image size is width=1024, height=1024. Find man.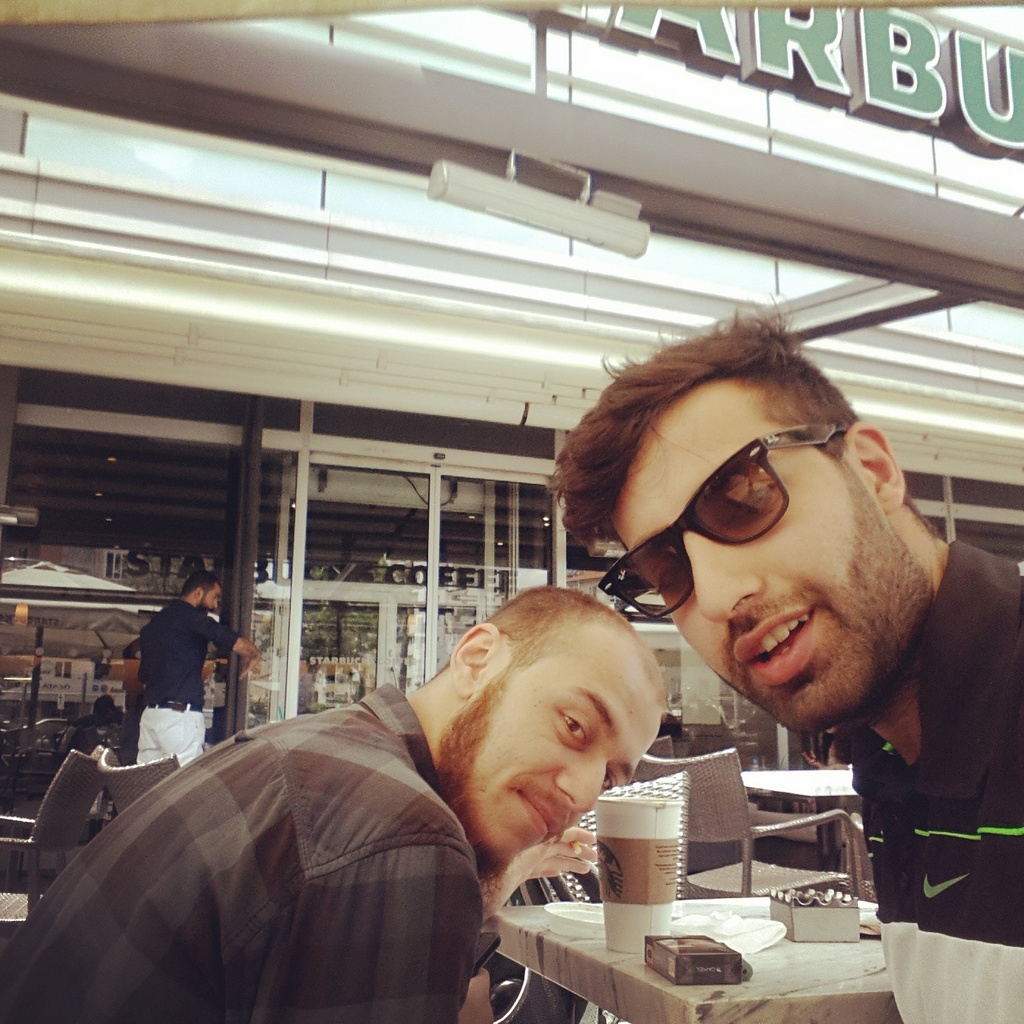
BBox(129, 578, 255, 773).
